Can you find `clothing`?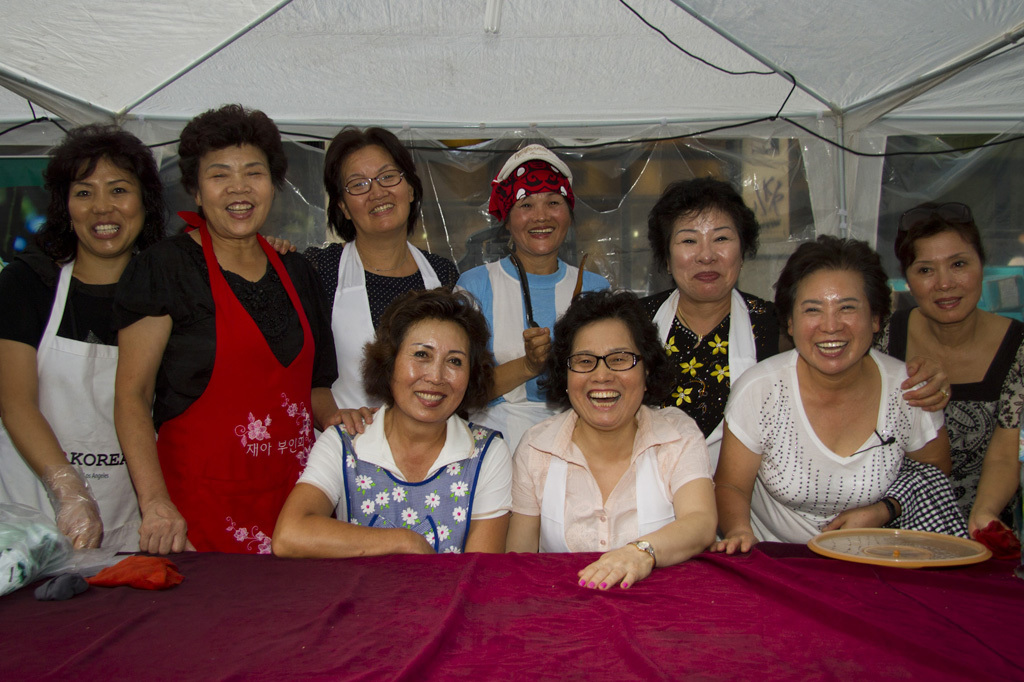
Yes, bounding box: (x1=0, y1=252, x2=144, y2=547).
